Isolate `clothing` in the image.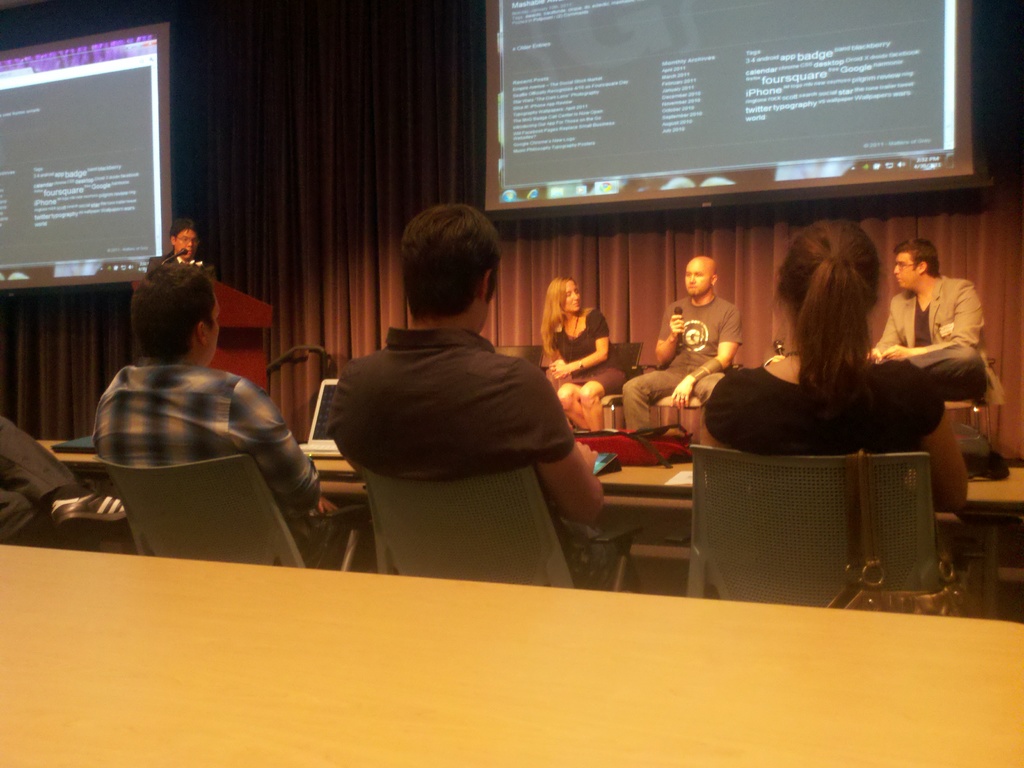
Isolated region: left=874, top=270, right=1004, bottom=406.
